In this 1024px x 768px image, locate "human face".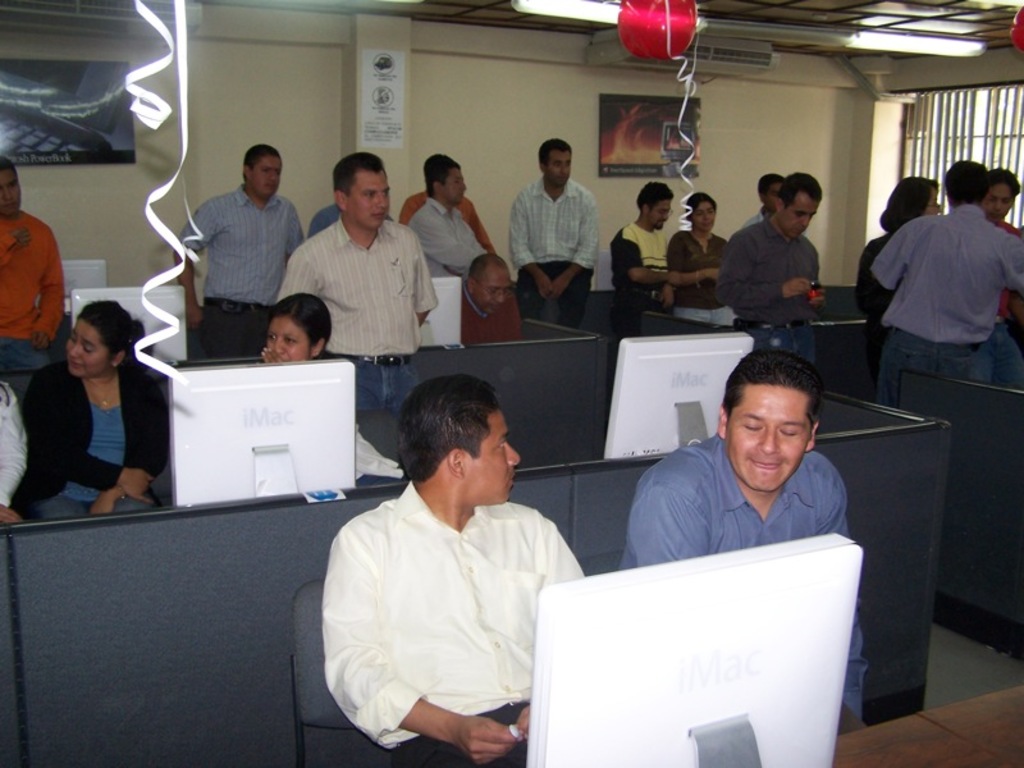
Bounding box: <bbox>782, 188, 823, 238</bbox>.
